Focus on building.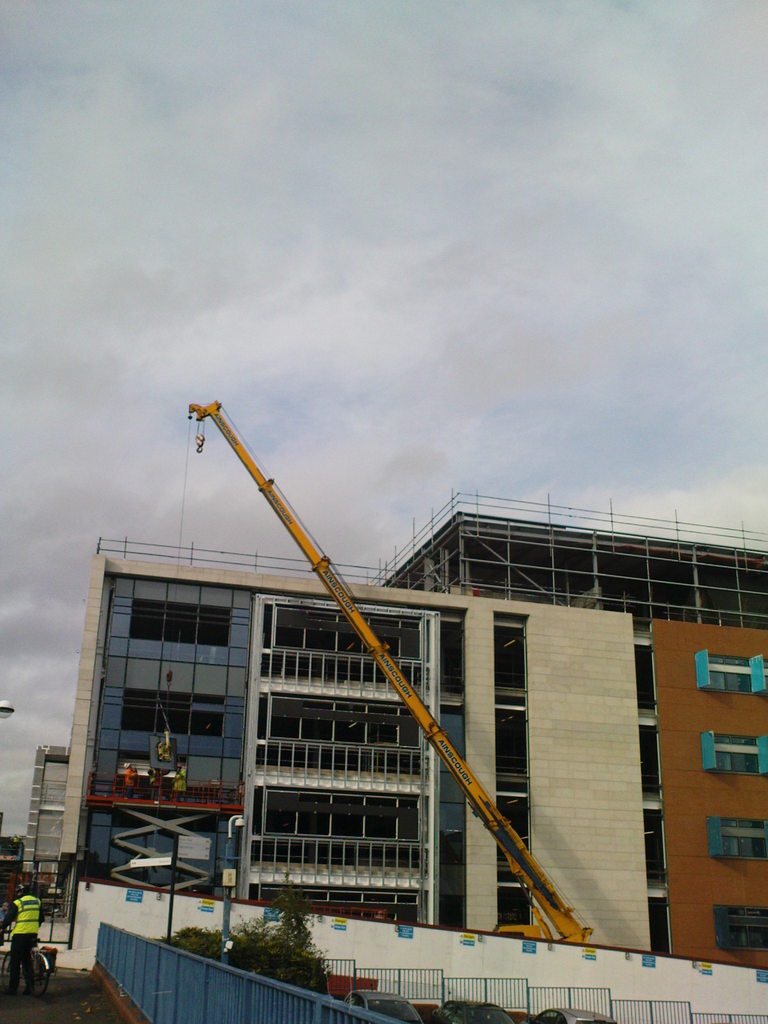
Focused at bbox=(57, 538, 767, 972).
